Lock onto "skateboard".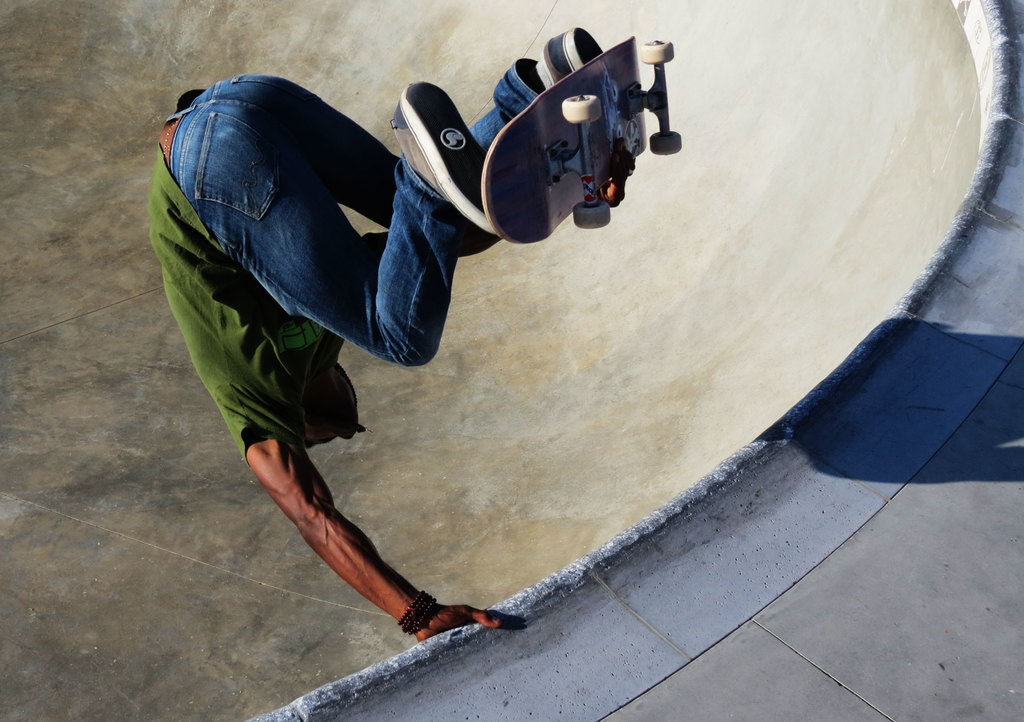
Locked: <box>479,26,676,250</box>.
